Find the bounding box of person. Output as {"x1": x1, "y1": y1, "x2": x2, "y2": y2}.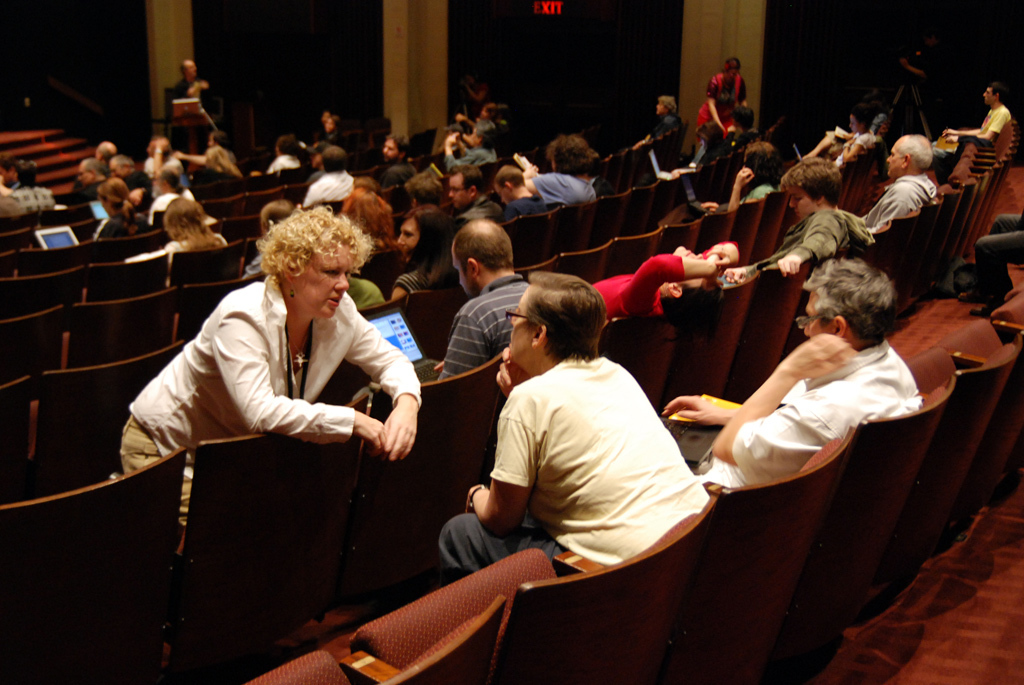
{"x1": 670, "y1": 141, "x2": 739, "y2": 238}.
